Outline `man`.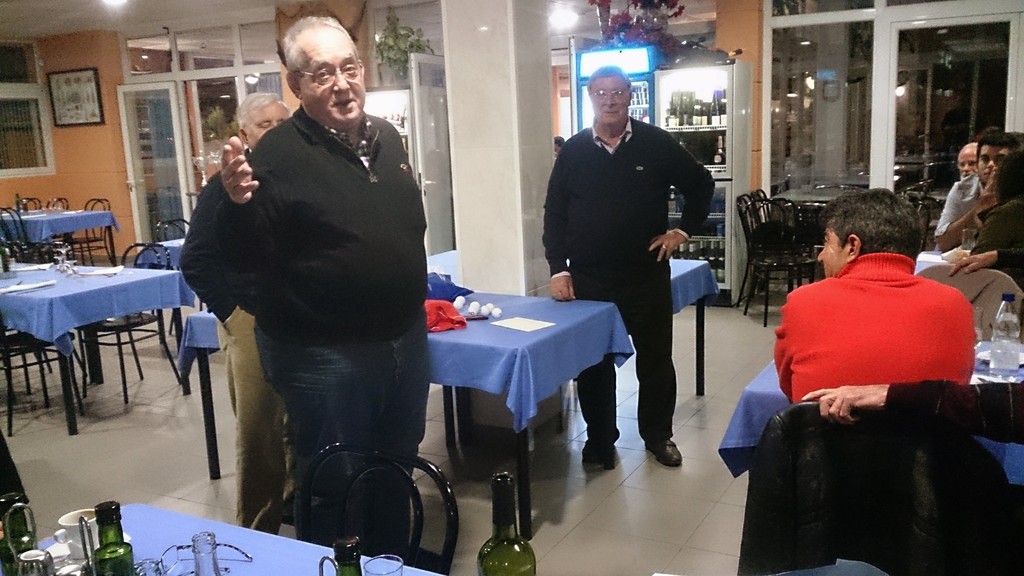
Outline: left=797, top=379, right=1023, bottom=448.
